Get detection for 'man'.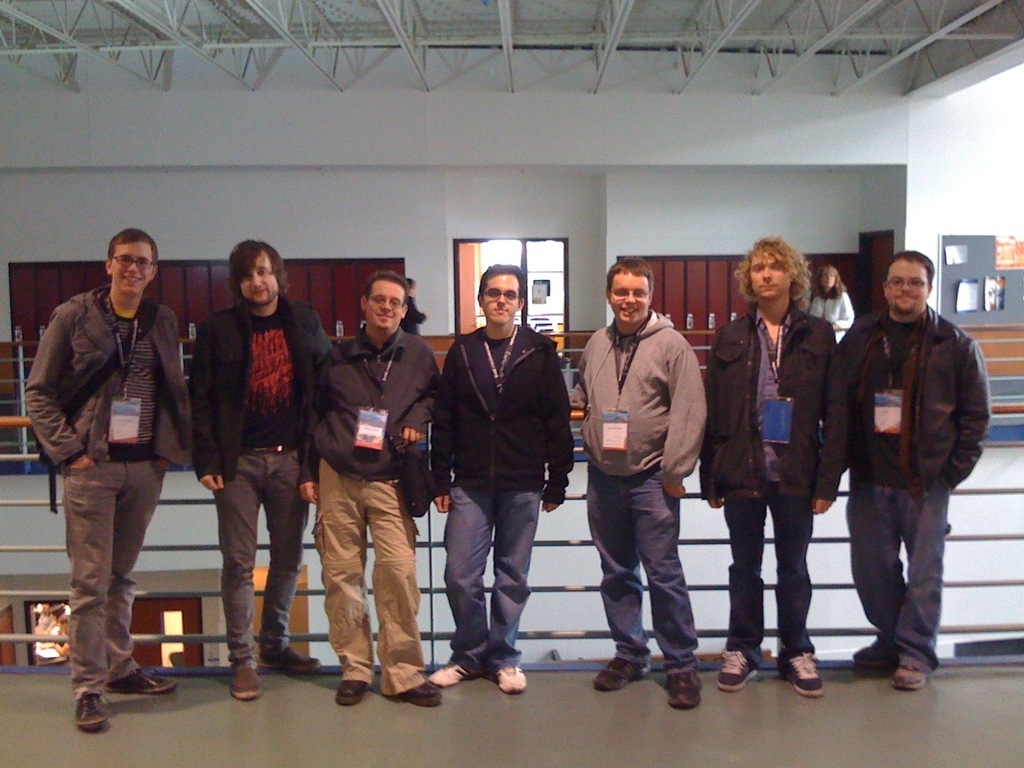
Detection: region(404, 278, 429, 329).
